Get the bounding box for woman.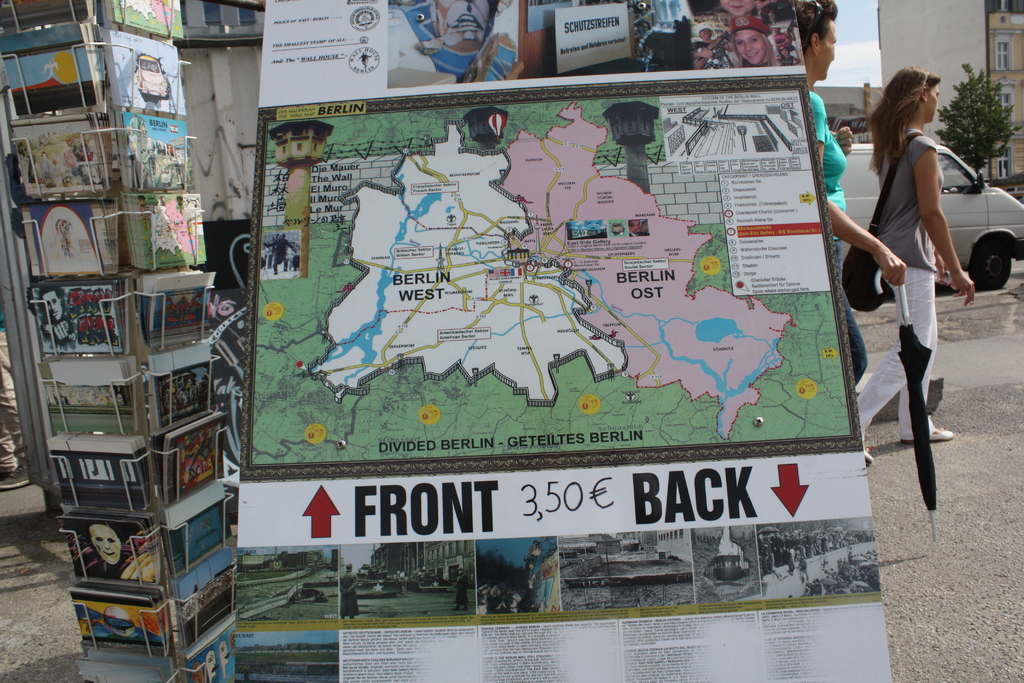
{"x1": 863, "y1": 69, "x2": 991, "y2": 424}.
